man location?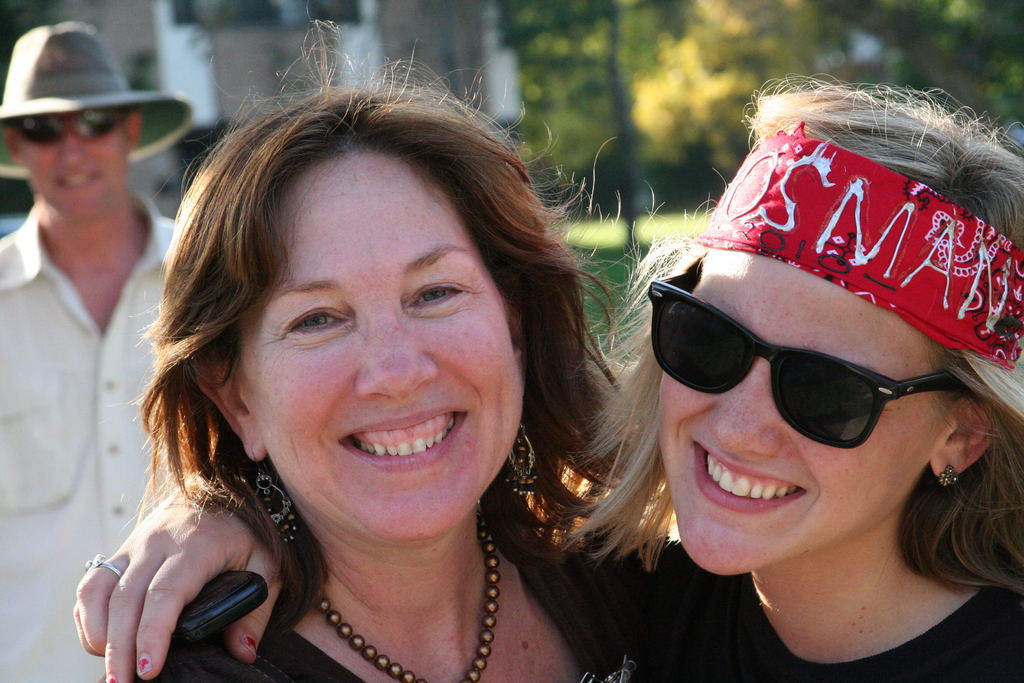
x1=0, y1=37, x2=176, y2=621
